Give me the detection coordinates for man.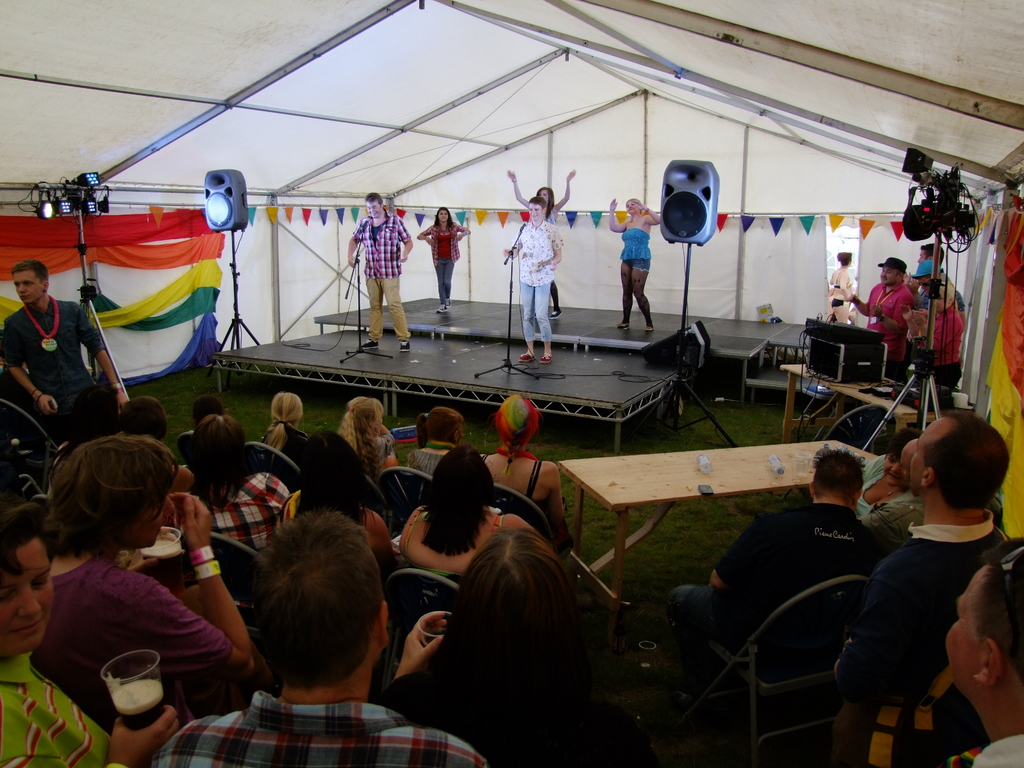
detection(854, 426, 924, 546).
